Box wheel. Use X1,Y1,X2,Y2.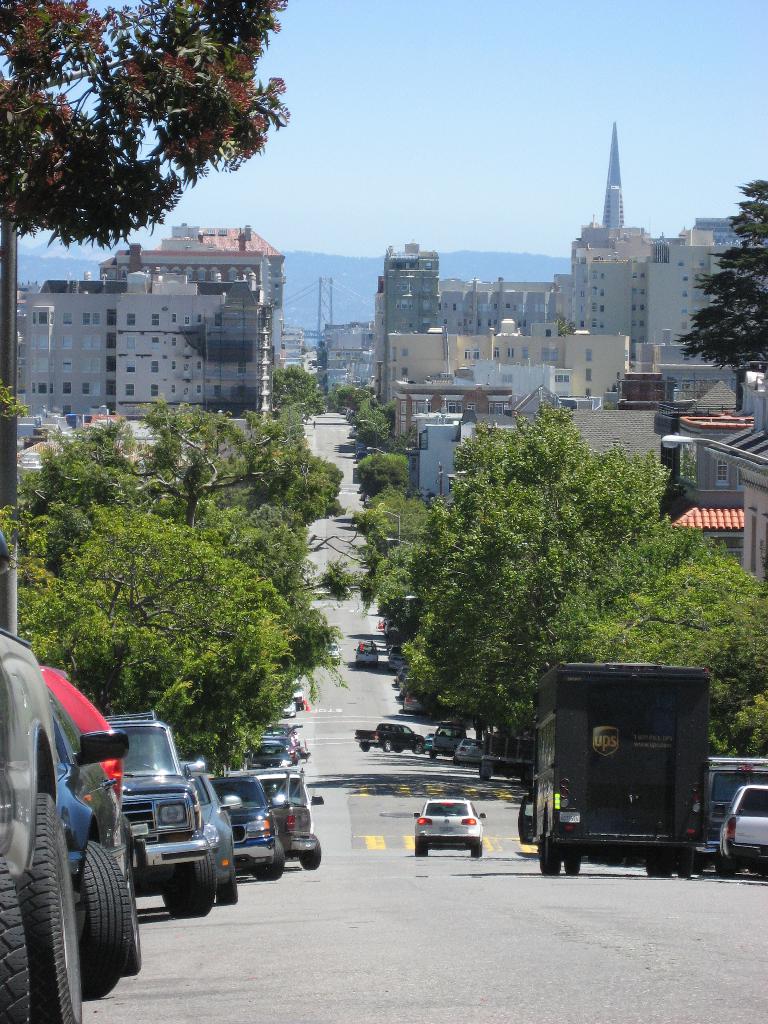
0,848,31,1023.
